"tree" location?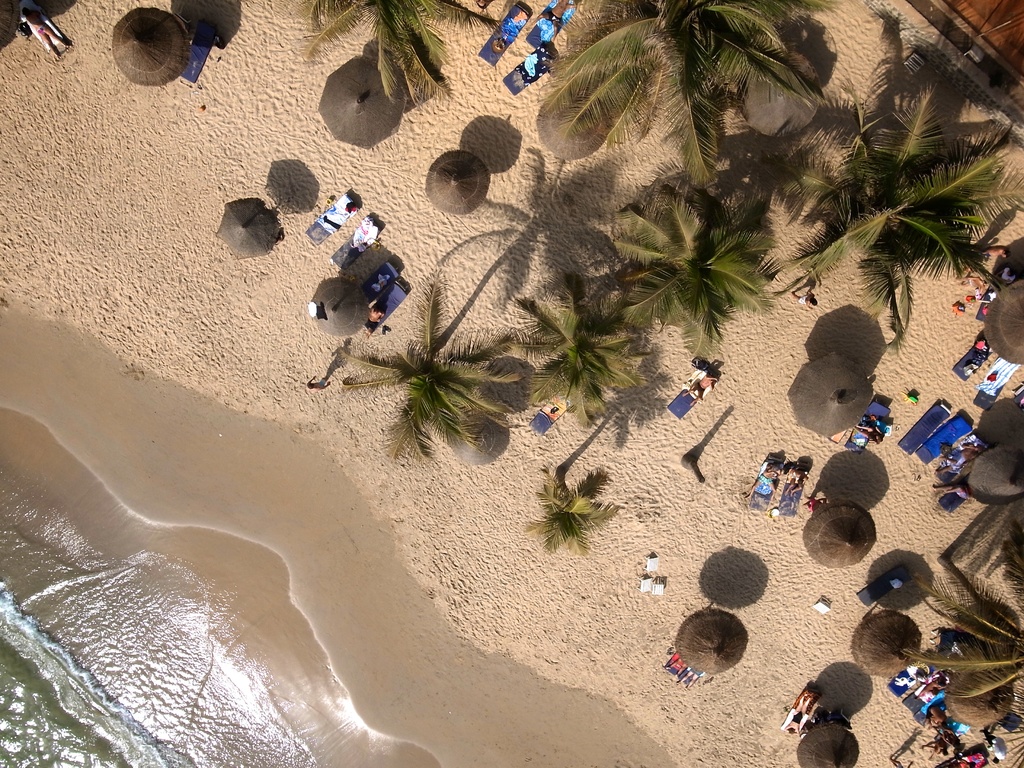
{"left": 535, "top": 0, "right": 817, "bottom": 193}
